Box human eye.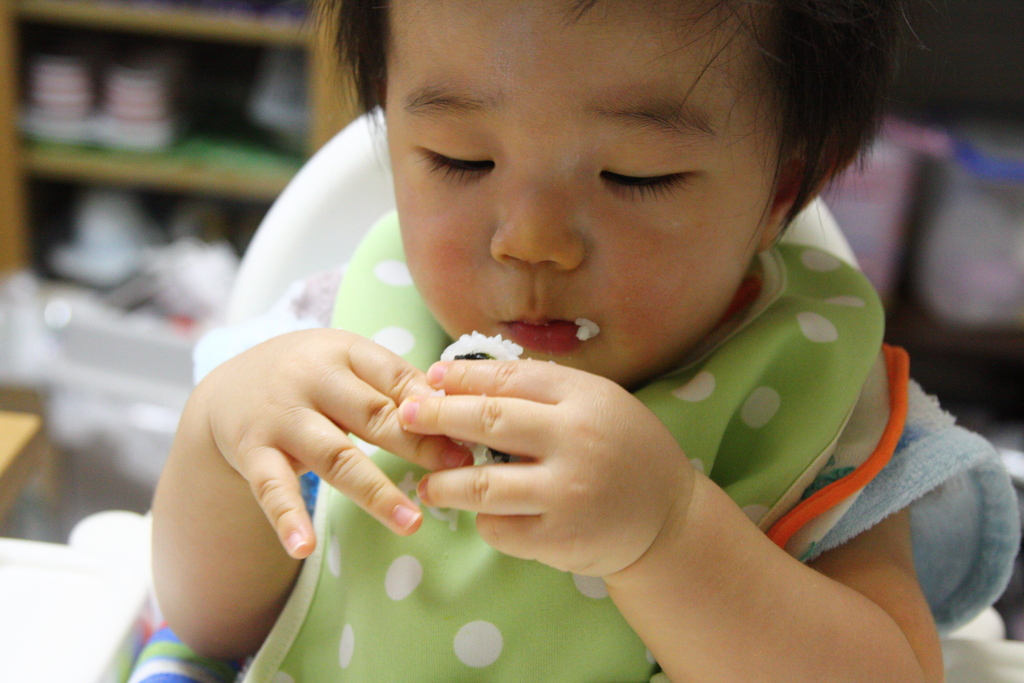
select_region(609, 142, 711, 202).
